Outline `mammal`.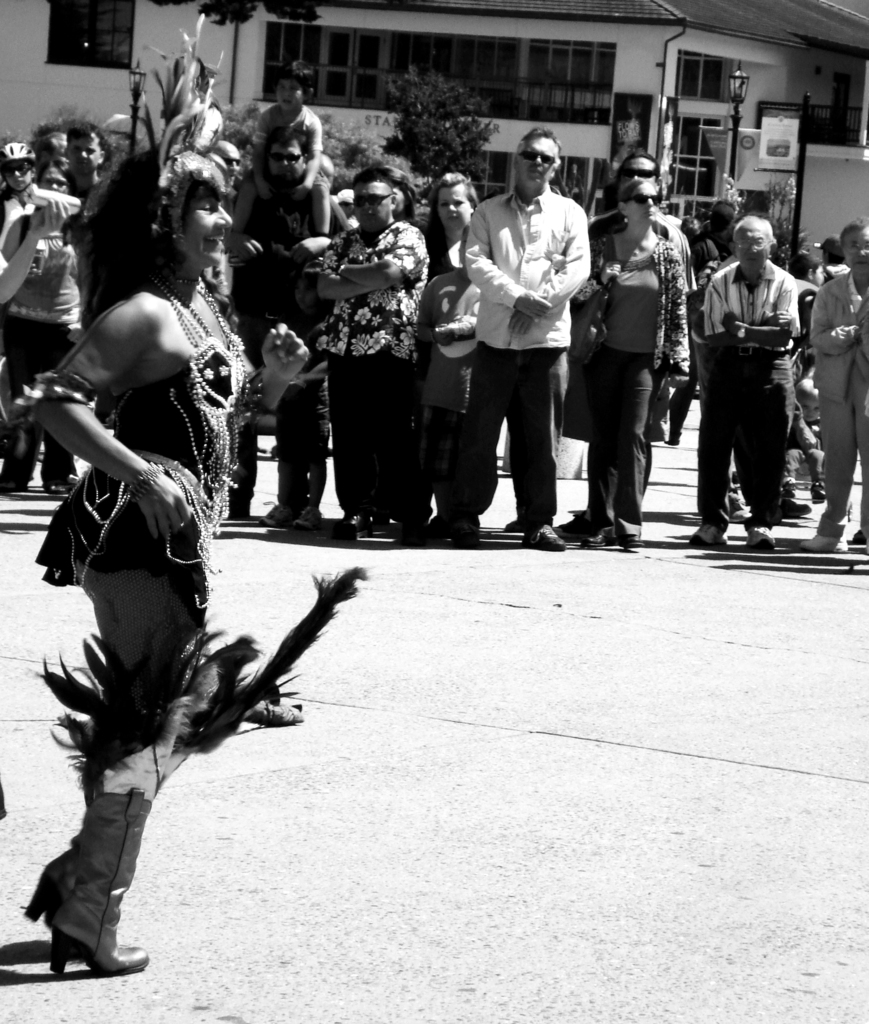
Outline: bbox(420, 171, 484, 538).
